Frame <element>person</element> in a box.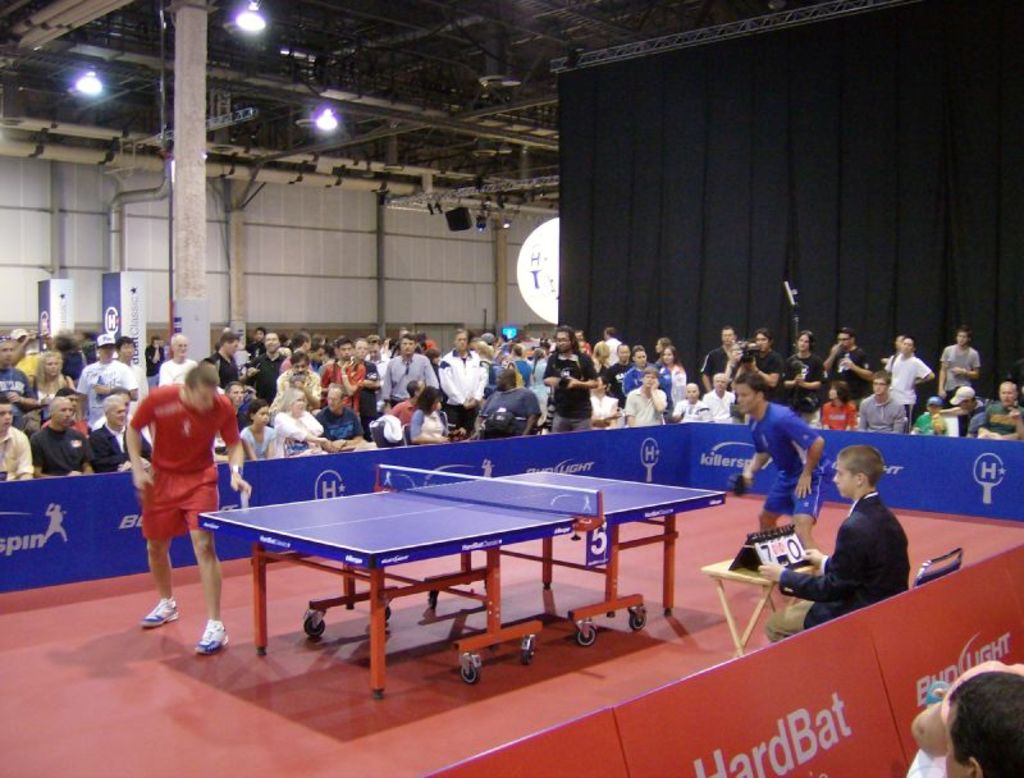
(704, 328, 750, 389).
